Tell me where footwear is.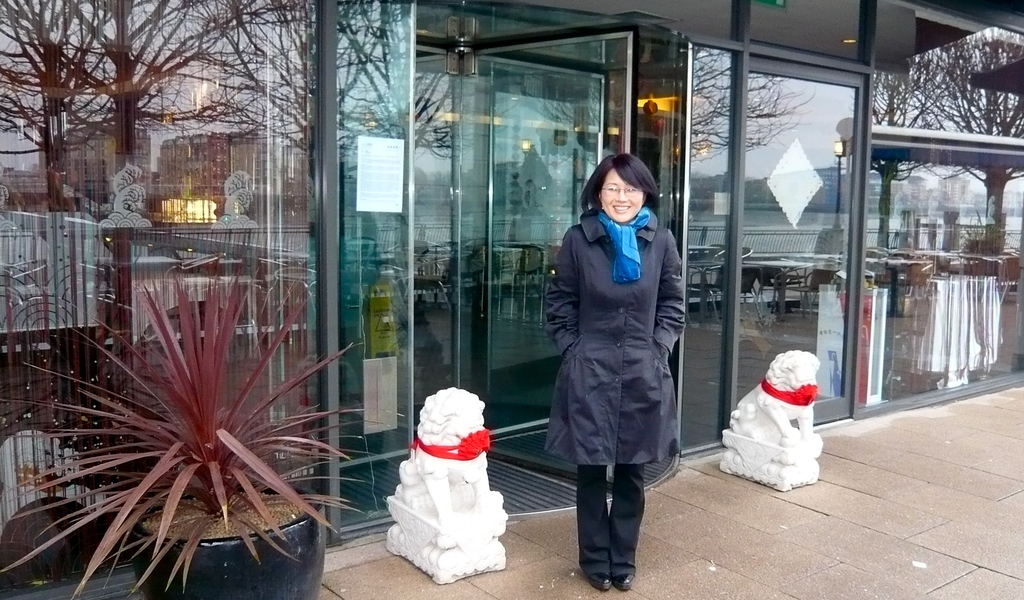
footwear is at 611,573,637,592.
